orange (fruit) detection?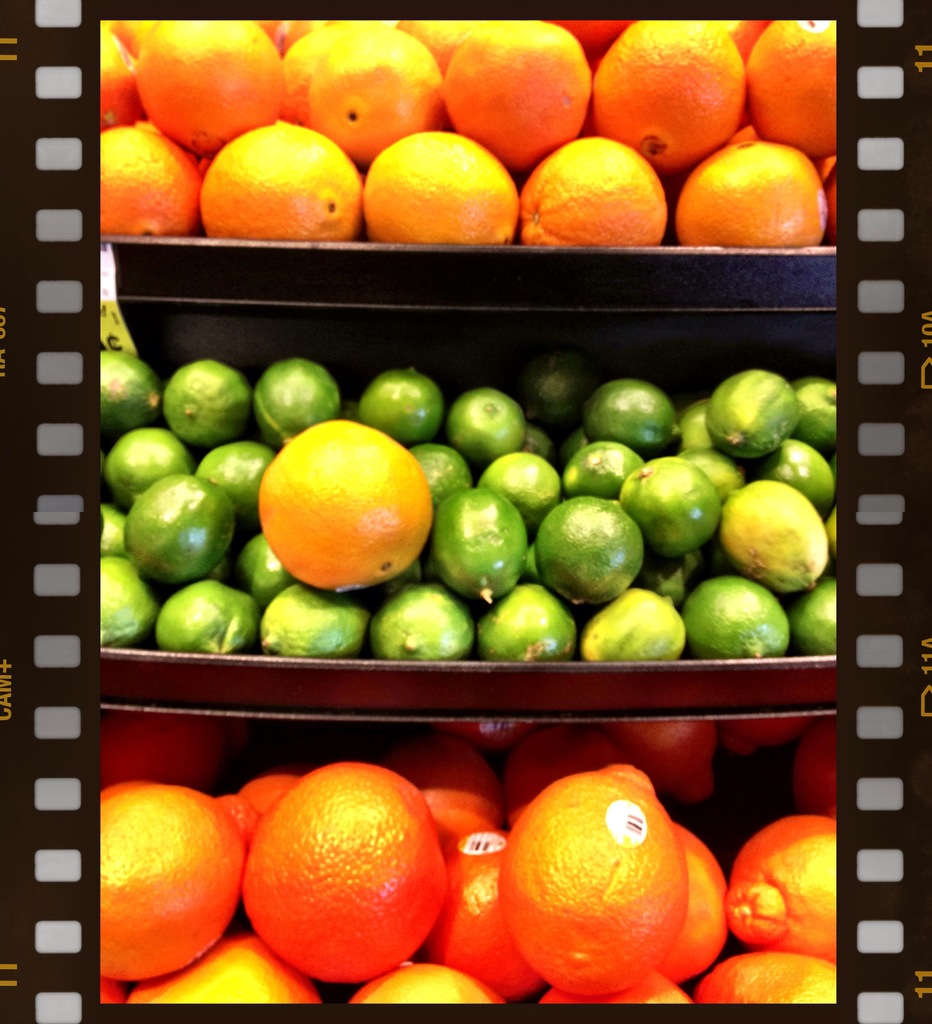
pyautogui.locateOnScreen(489, 600, 571, 652)
